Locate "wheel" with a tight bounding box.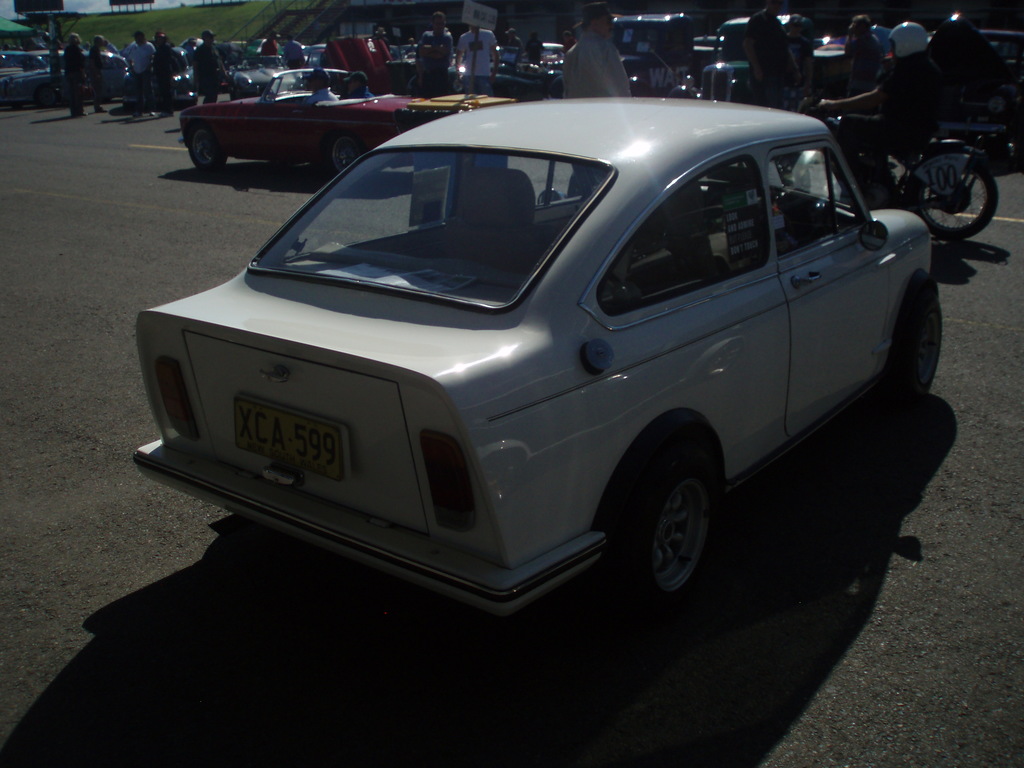
bbox=[329, 127, 369, 177].
